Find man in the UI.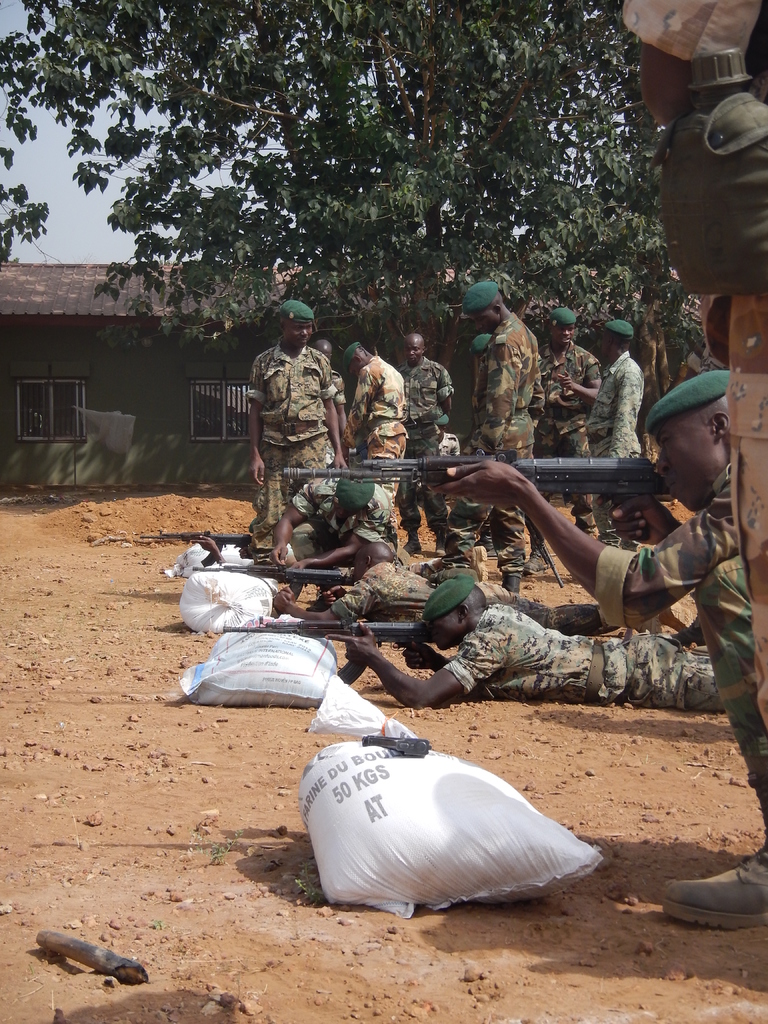
UI element at x1=585, y1=304, x2=648, y2=470.
